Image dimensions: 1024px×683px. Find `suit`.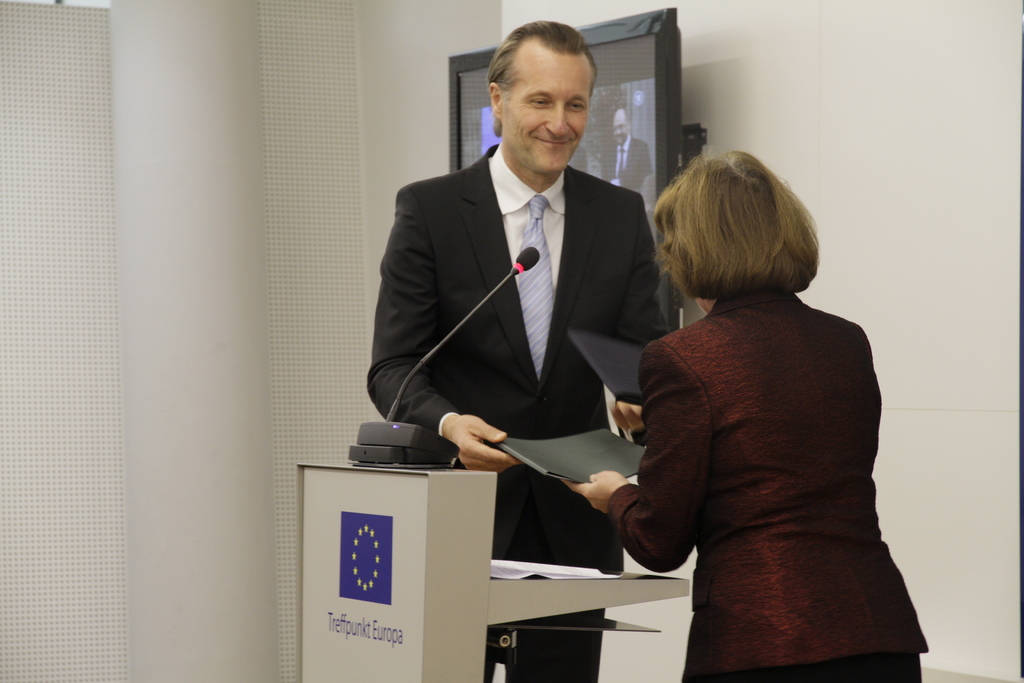
[left=603, top=135, right=648, bottom=191].
